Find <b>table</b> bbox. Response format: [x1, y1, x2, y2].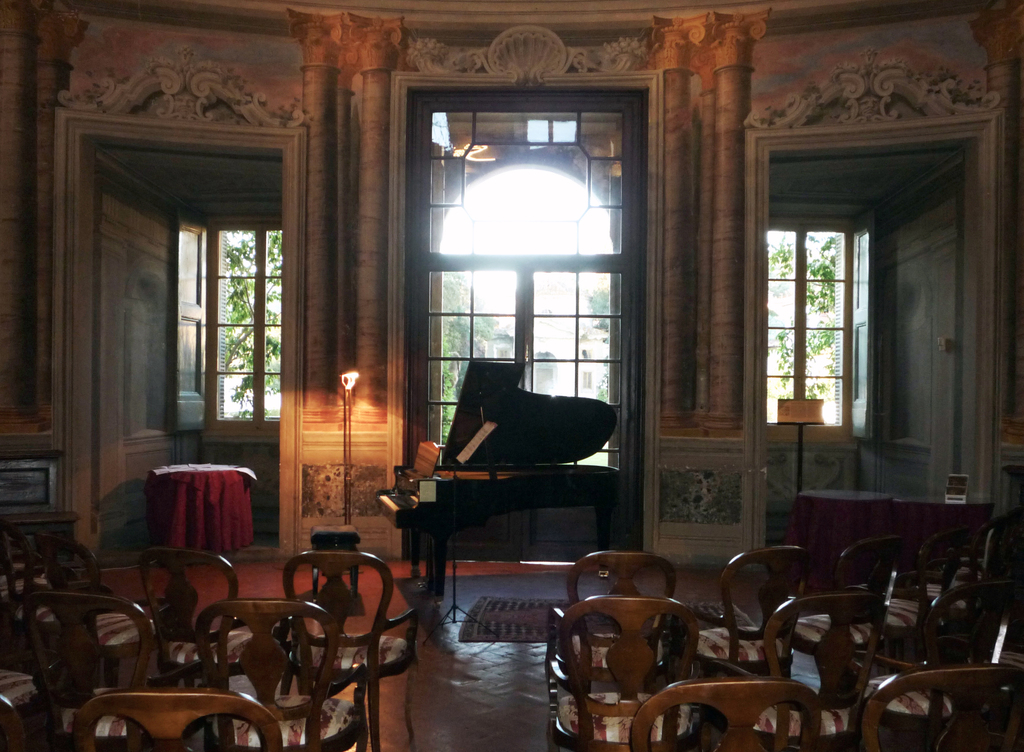
[131, 458, 268, 584].
